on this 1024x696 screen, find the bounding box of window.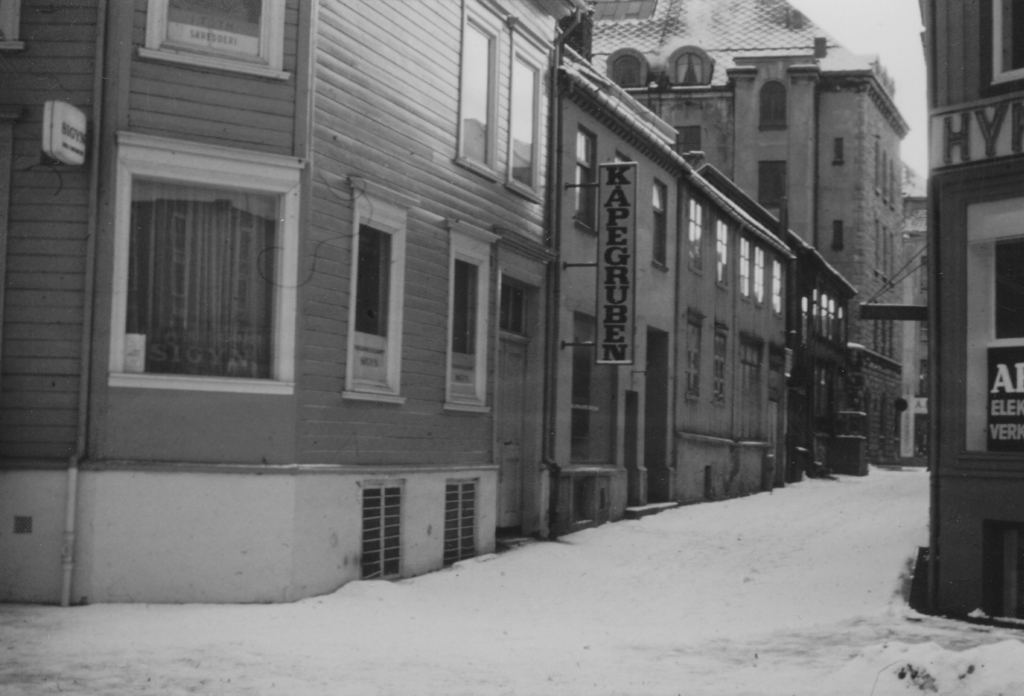
Bounding box: 758,249,764,303.
